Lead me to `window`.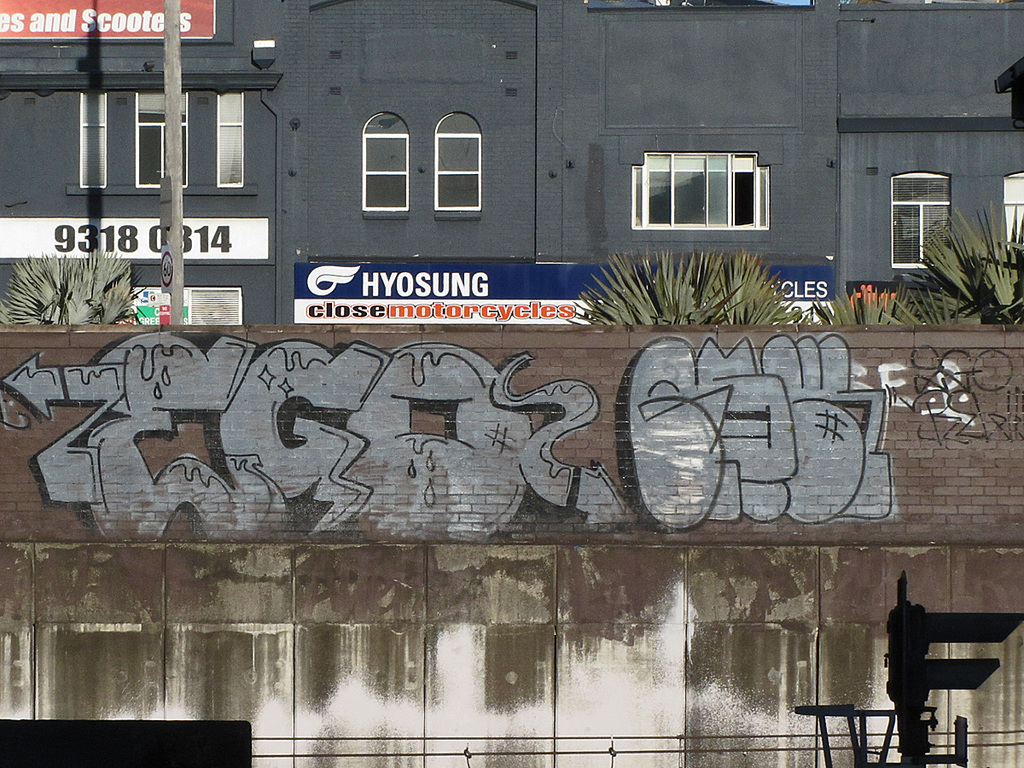
Lead to <region>888, 167, 952, 269</region>.
